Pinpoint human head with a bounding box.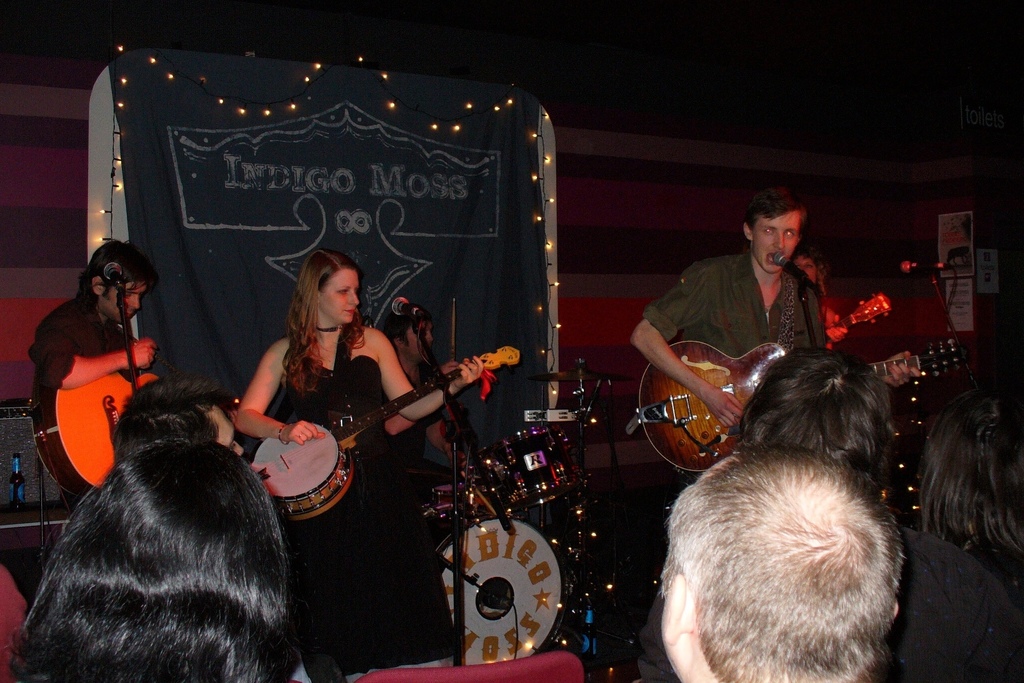
{"x1": 734, "y1": 352, "x2": 894, "y2": 472}.
